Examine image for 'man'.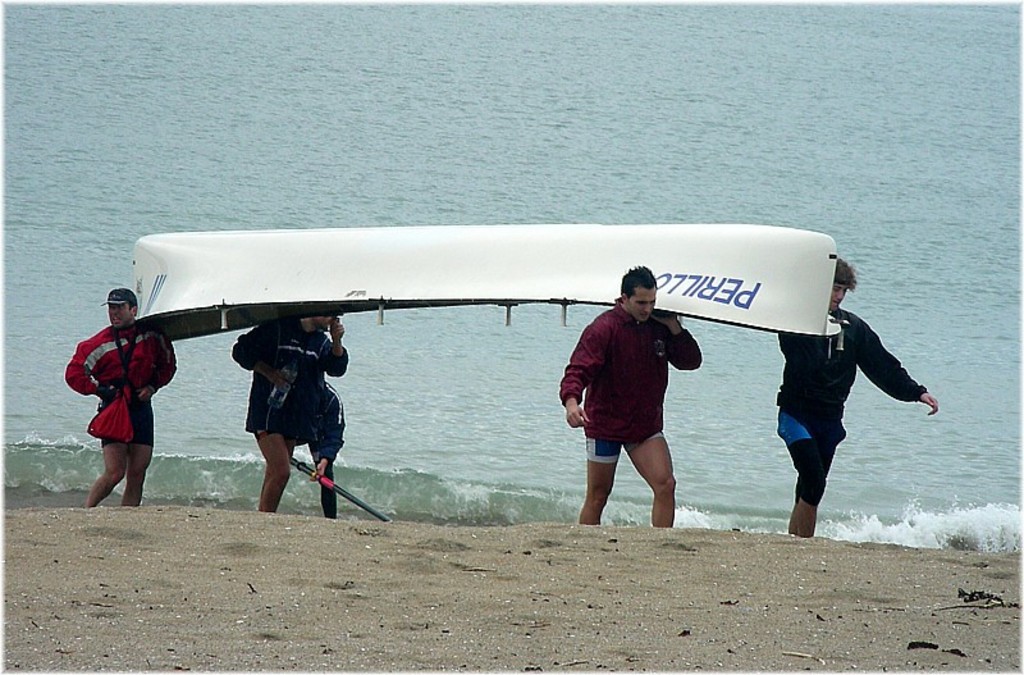
Examination result: (228,314,348,510).
